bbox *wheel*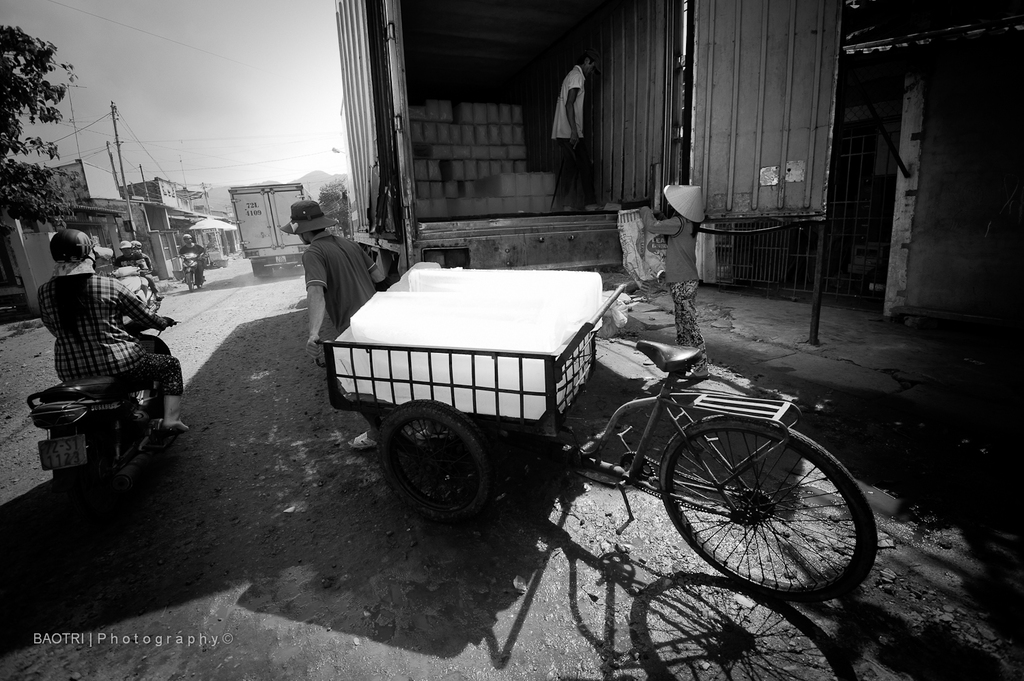
l=187, t=274, r=195, b=293
